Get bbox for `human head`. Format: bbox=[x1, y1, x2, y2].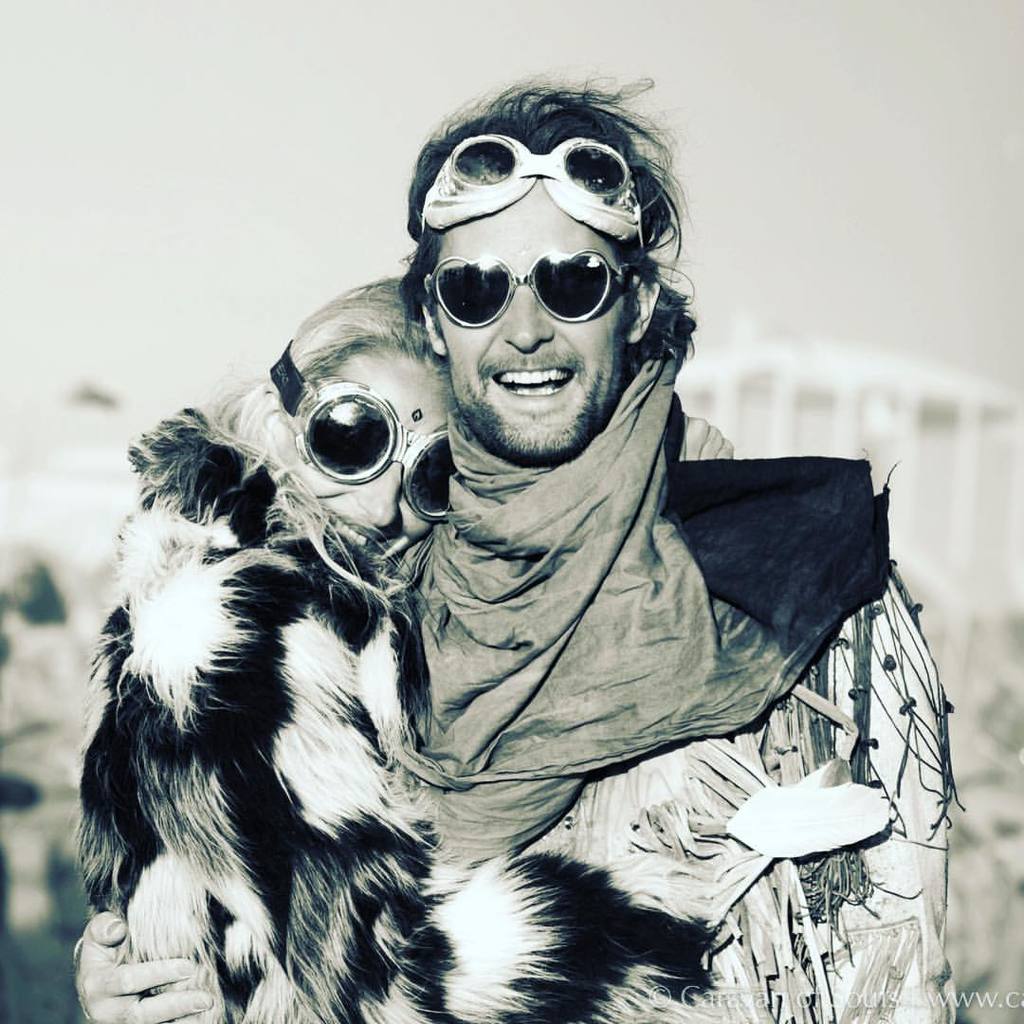
bbox=[382, 116, 694, 430].
